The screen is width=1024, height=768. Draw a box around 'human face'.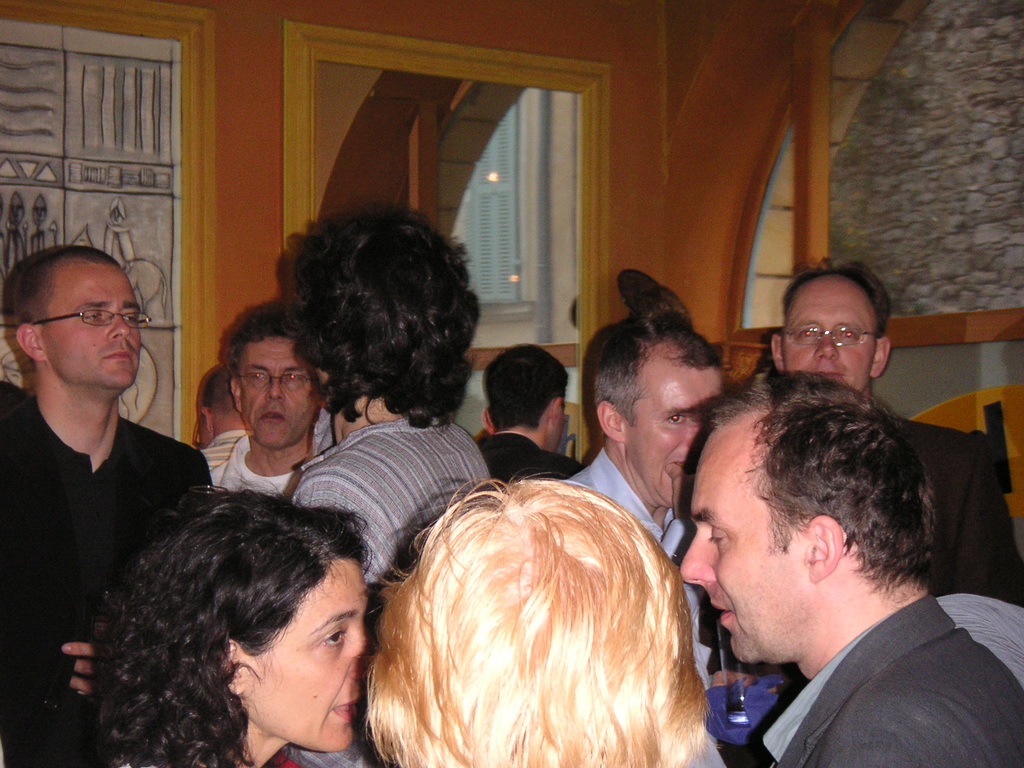
select_region(230, 557, 368, 755).
